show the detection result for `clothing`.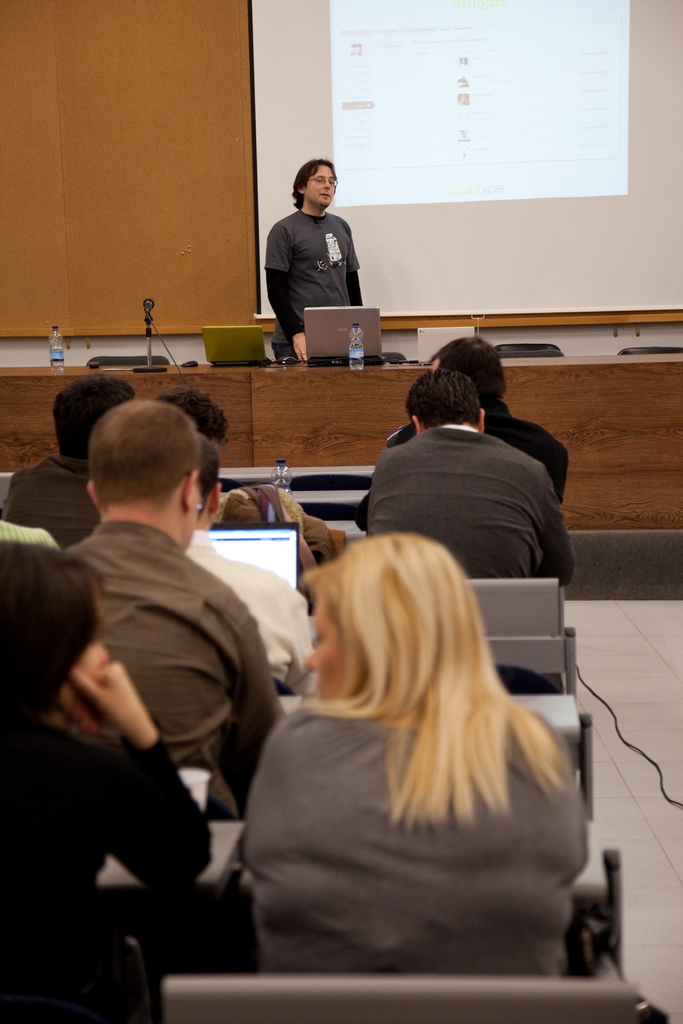
0, 452, 92, 559.
